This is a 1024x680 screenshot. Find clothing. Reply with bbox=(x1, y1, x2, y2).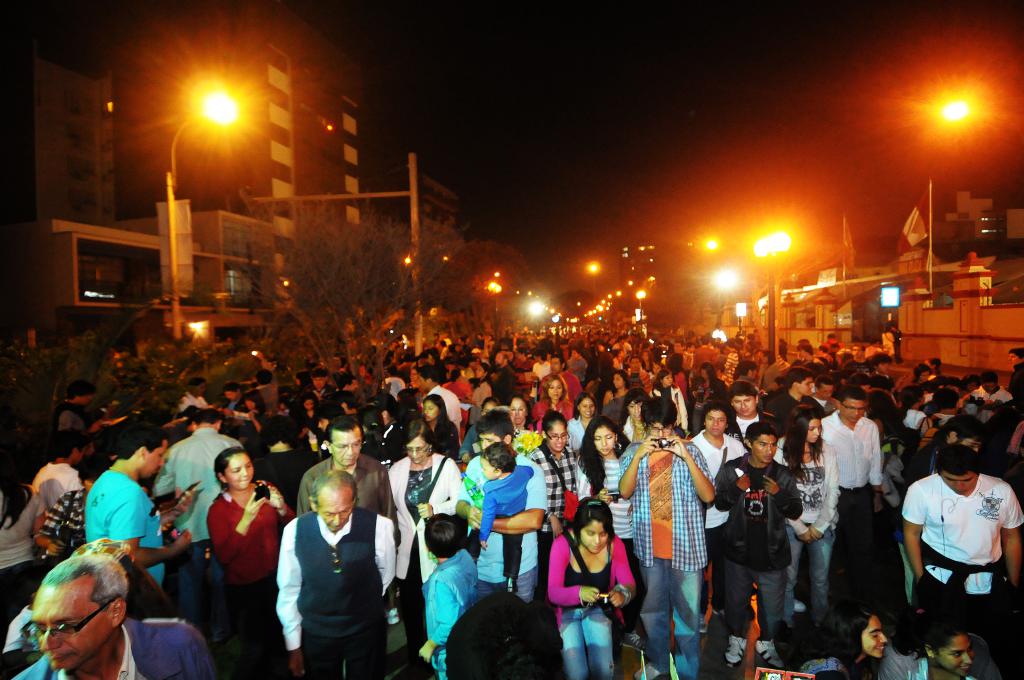
bbox=(758, 359, 787, 393).
